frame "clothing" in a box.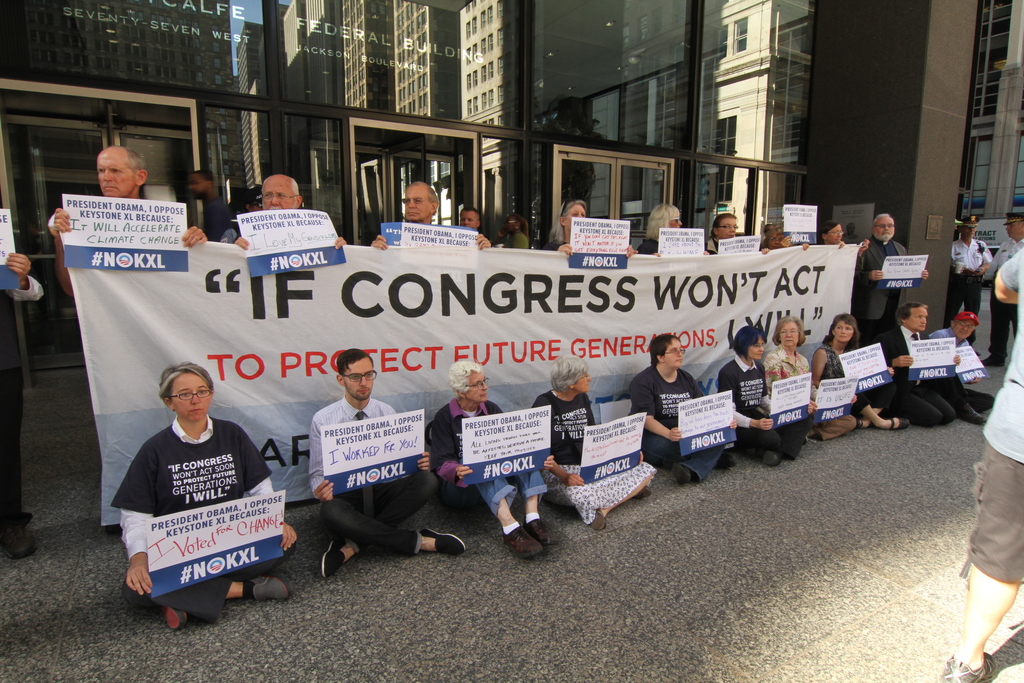
region(113, 381, 285, 611).
